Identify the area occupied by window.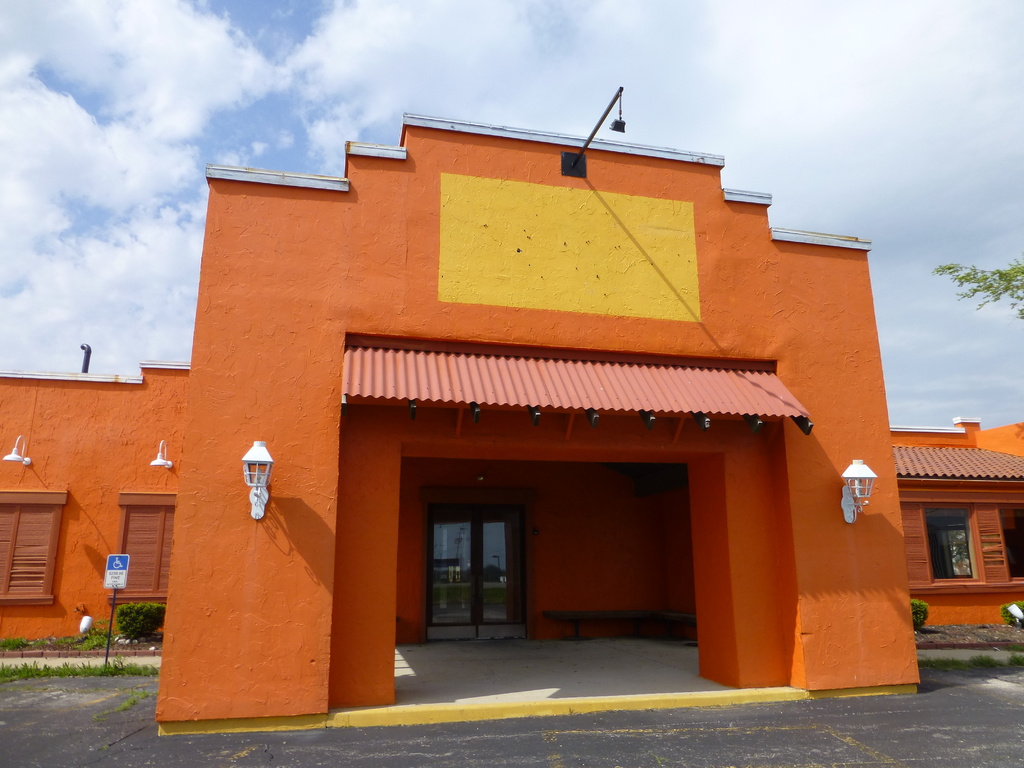
Area: (left=1000, top=505, right=1023, bottom=583).
